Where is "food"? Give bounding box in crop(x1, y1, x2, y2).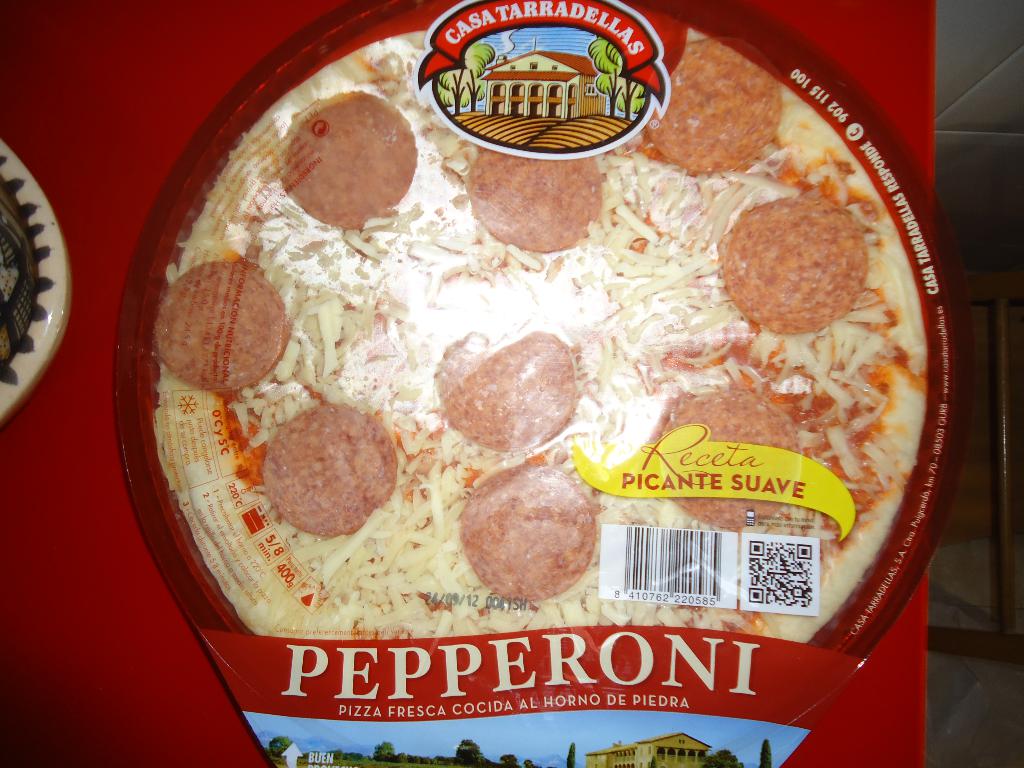
crop(280, 87, 419, 230).
